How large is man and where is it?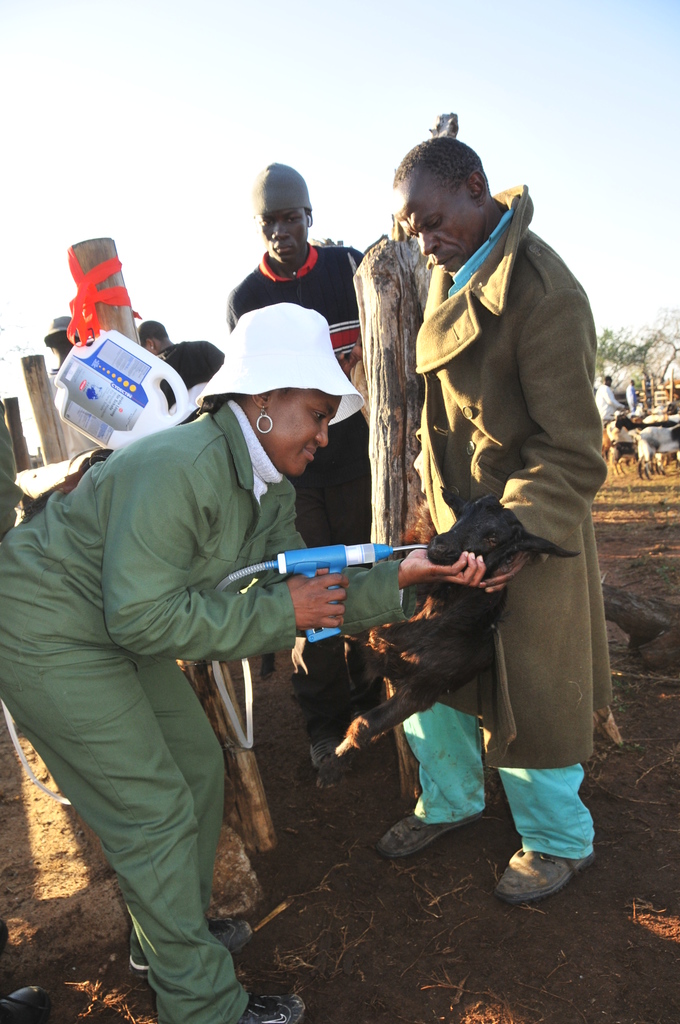
Bounding box: x1=340 y1=141 x2=617 y2=902.
